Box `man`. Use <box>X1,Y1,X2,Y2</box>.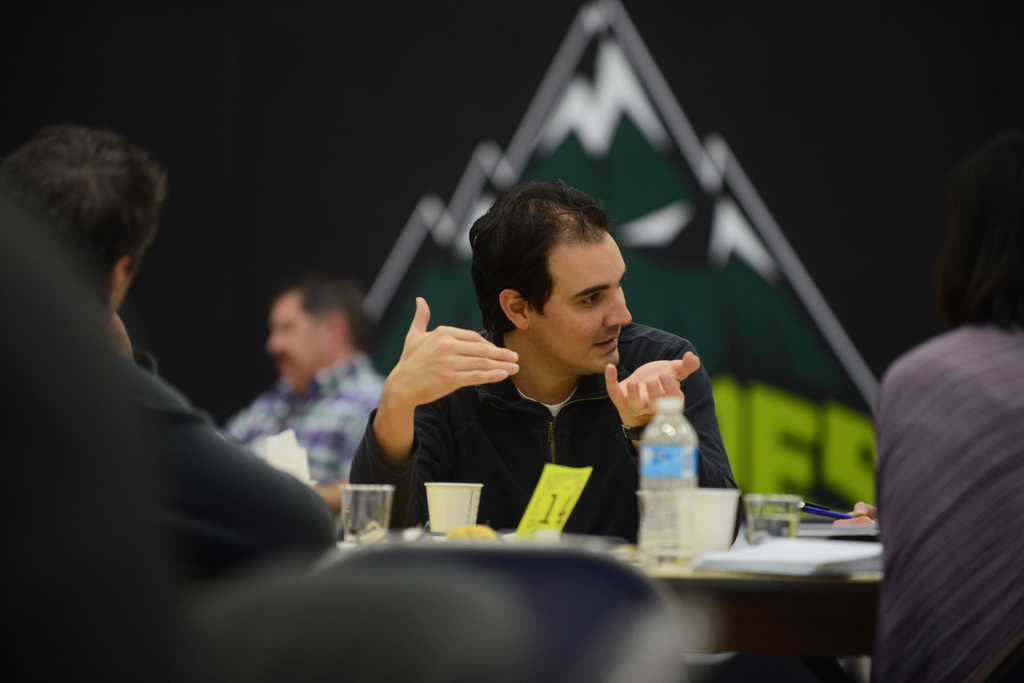
<box>223,273,391,518</box>.
